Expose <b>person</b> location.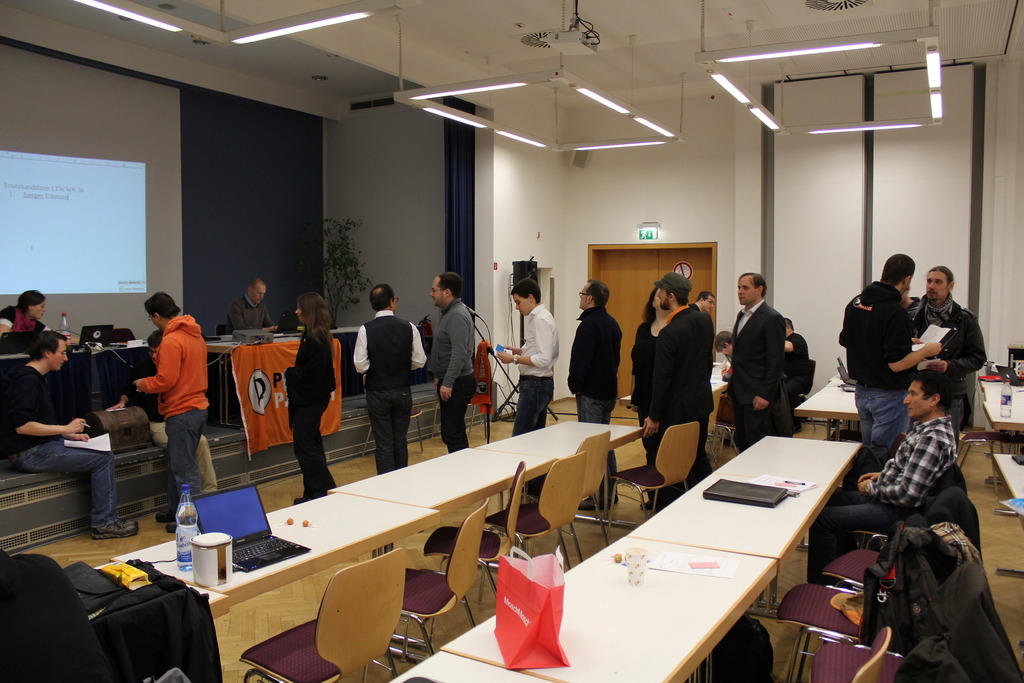
Exposed at box=[780, 315, 806, 429].
